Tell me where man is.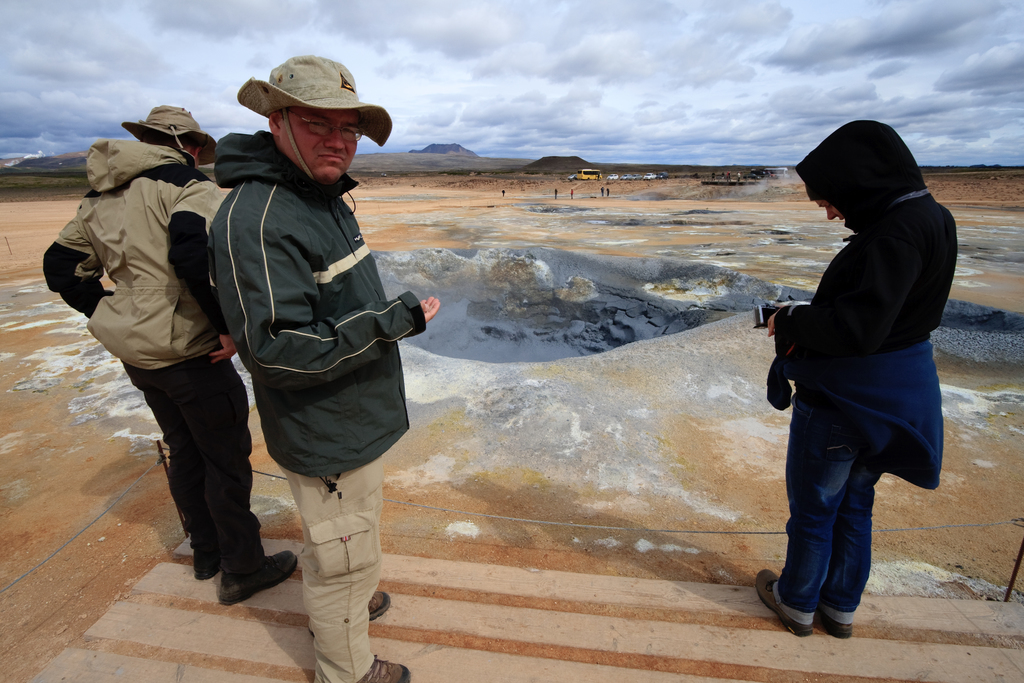
man is at BBox(600, 185, 605, 197).
